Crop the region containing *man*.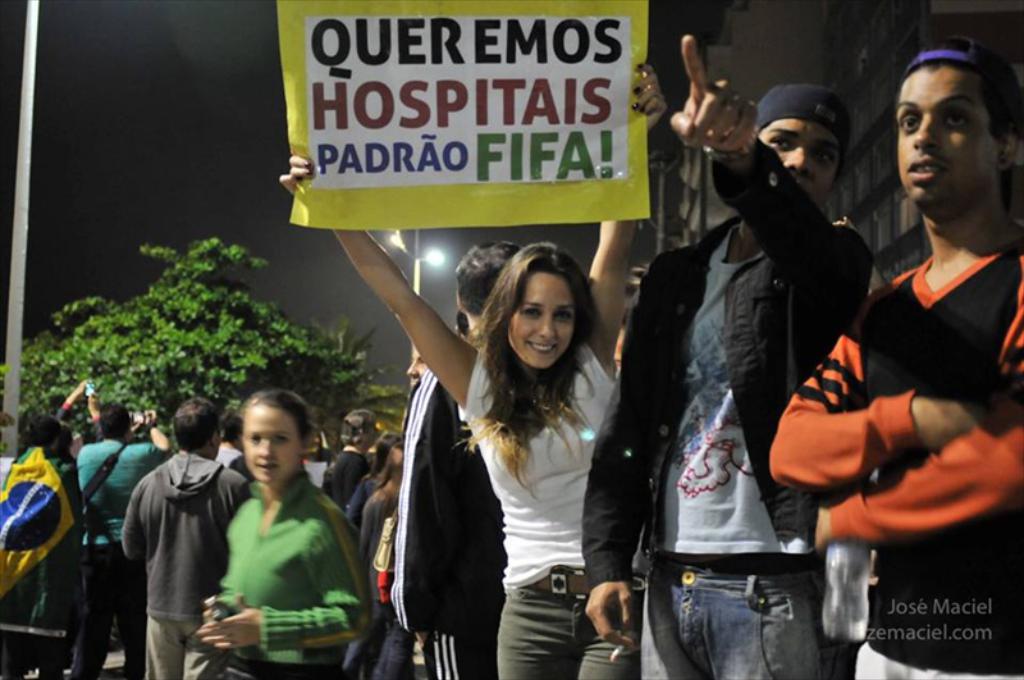
Crop region: bbox=(122, 393, 259, 679).
